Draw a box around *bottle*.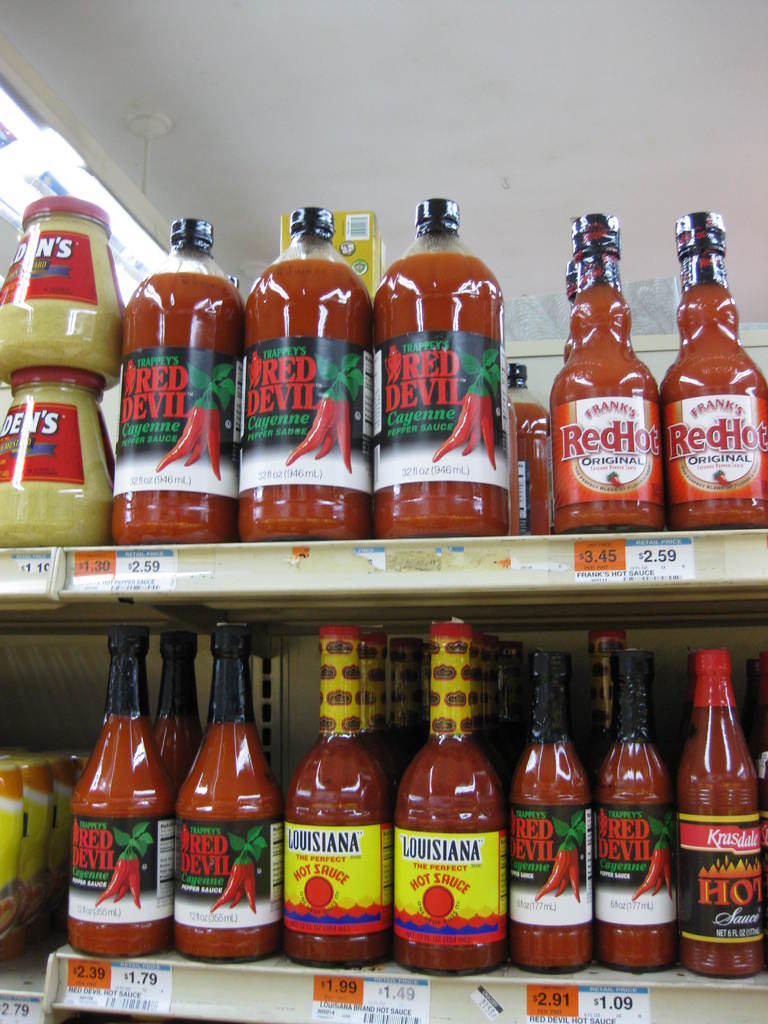
locate(515, 652, 591, 973).
